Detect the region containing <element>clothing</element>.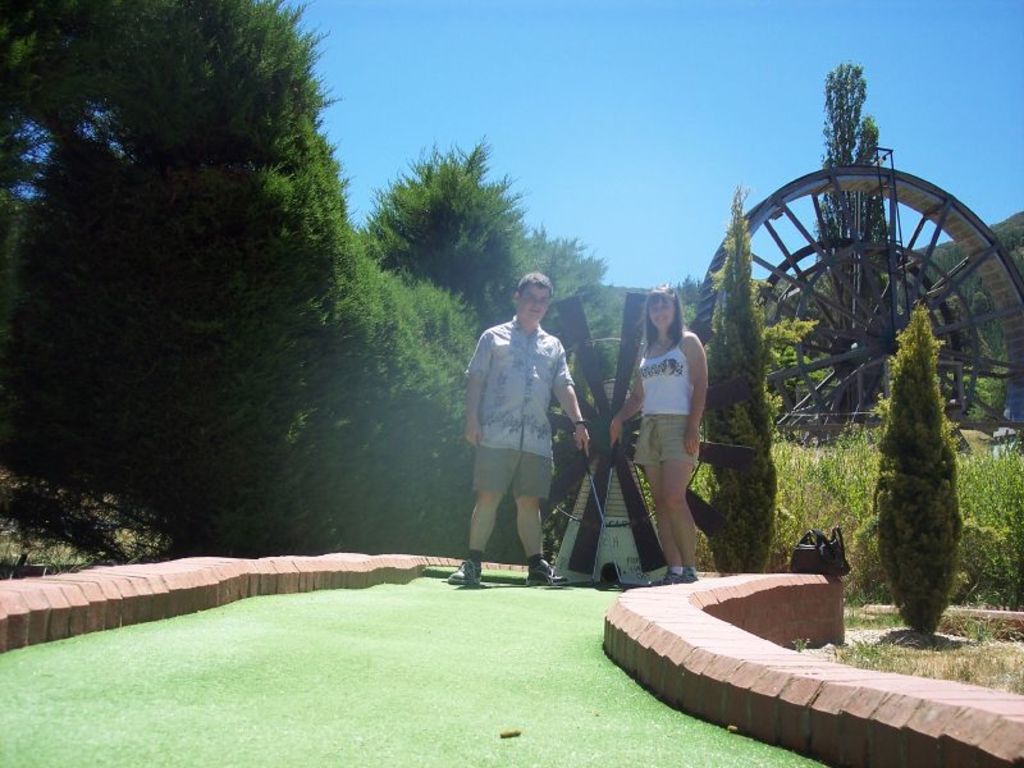
l=468, t=279, r=582, b=556.
